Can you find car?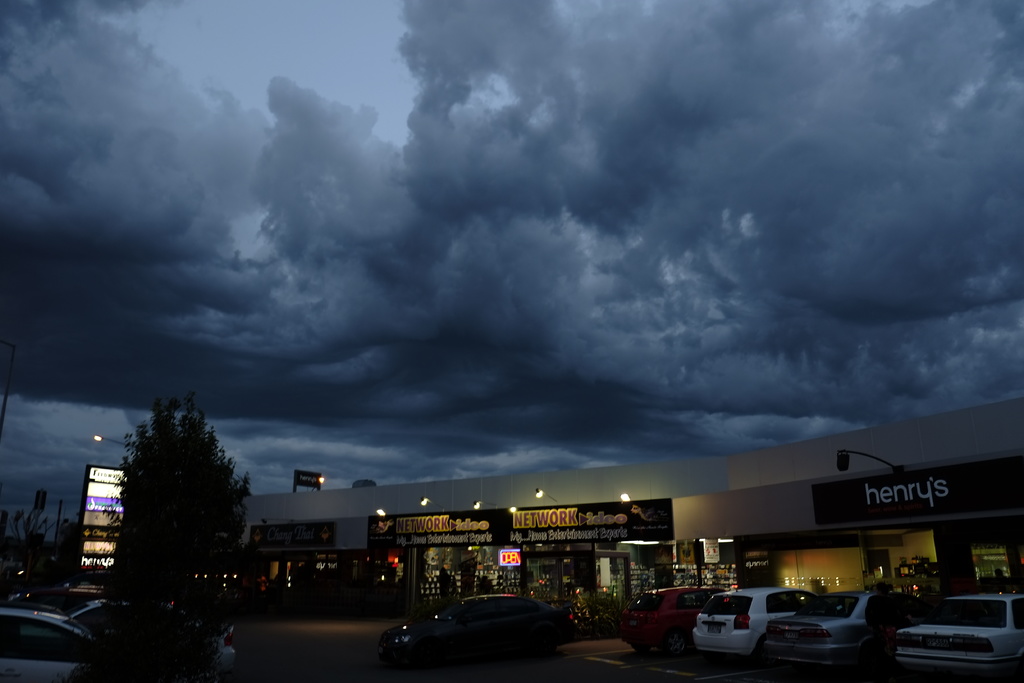
Yes, bounding box: Rect(761, 588, 908, 666).
